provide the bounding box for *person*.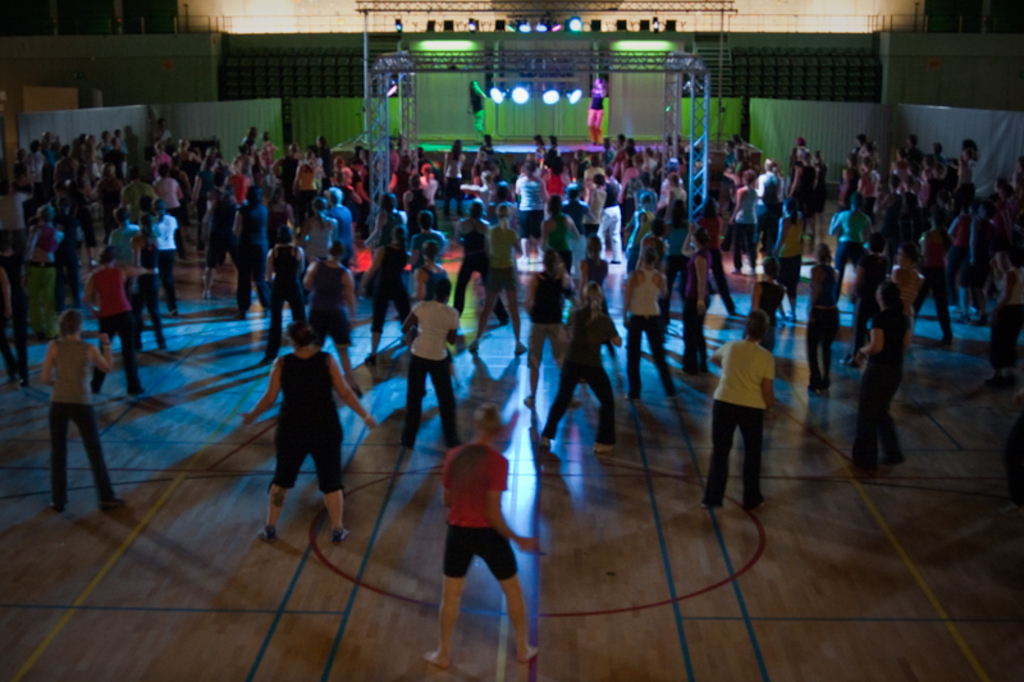
select_region(713, 293, 795, 531).
